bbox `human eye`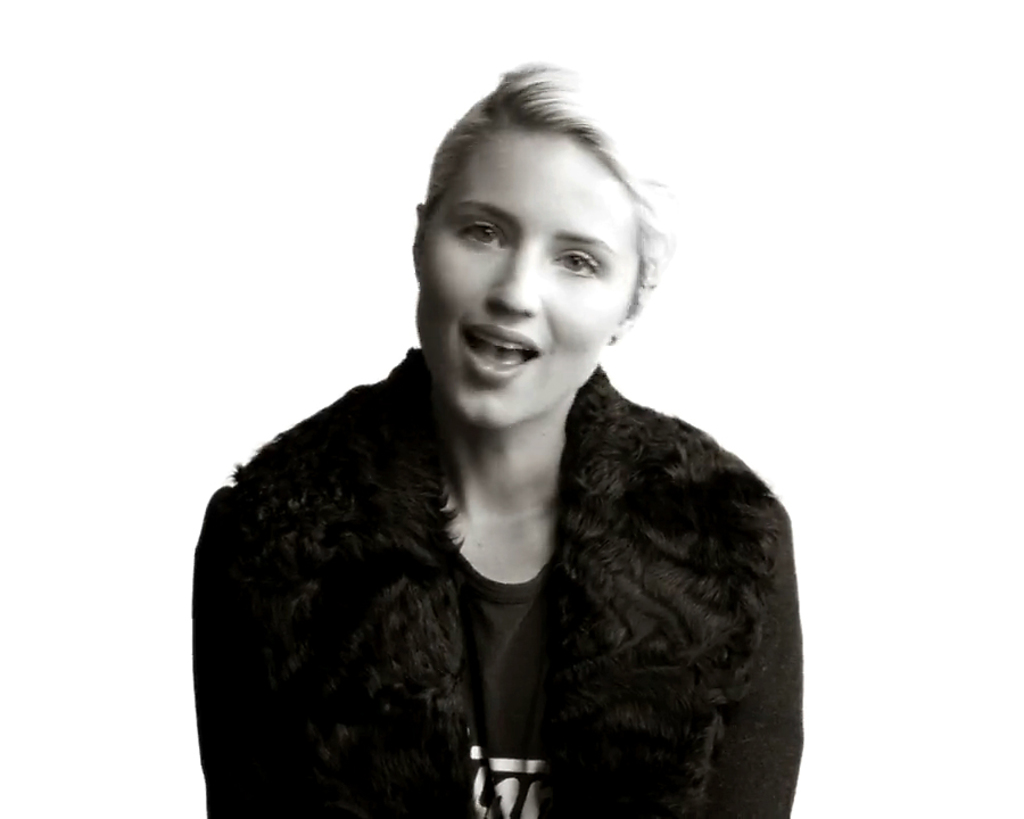
detection(457, 218, 511, 251)
